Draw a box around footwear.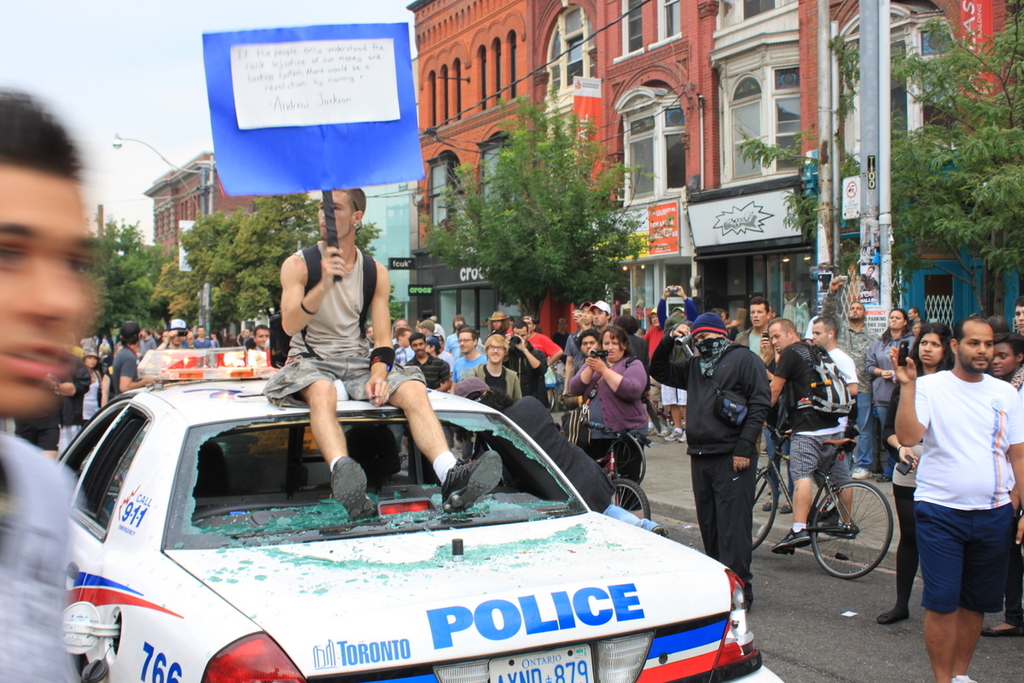
pyautogui.locateOnScreen(442, 442, 505, 510).
